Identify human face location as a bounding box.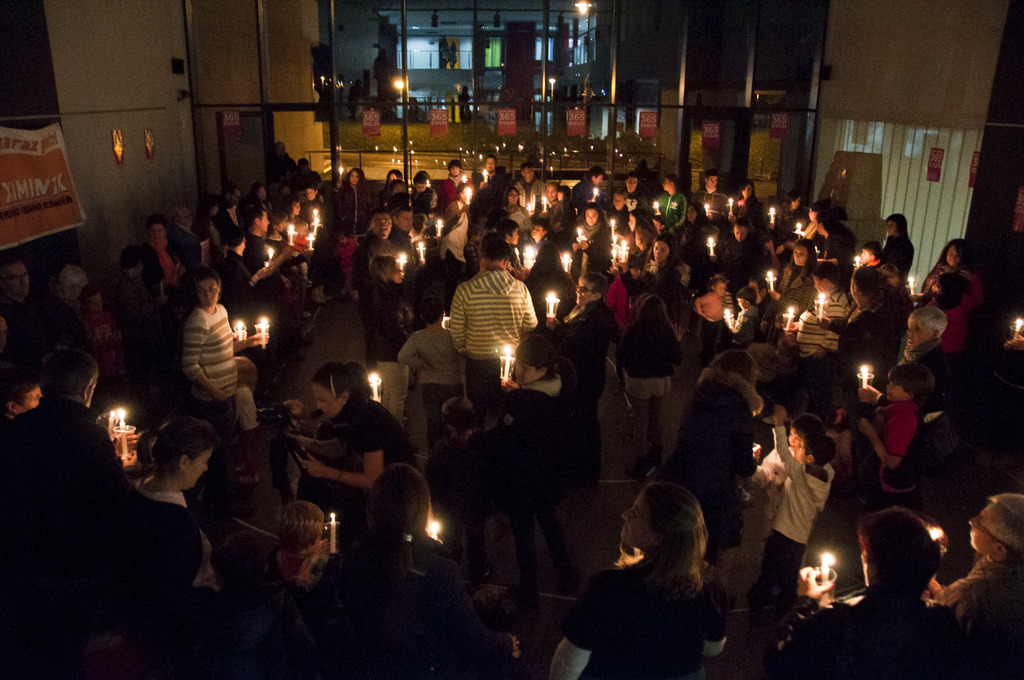
[737,296,745,314].
